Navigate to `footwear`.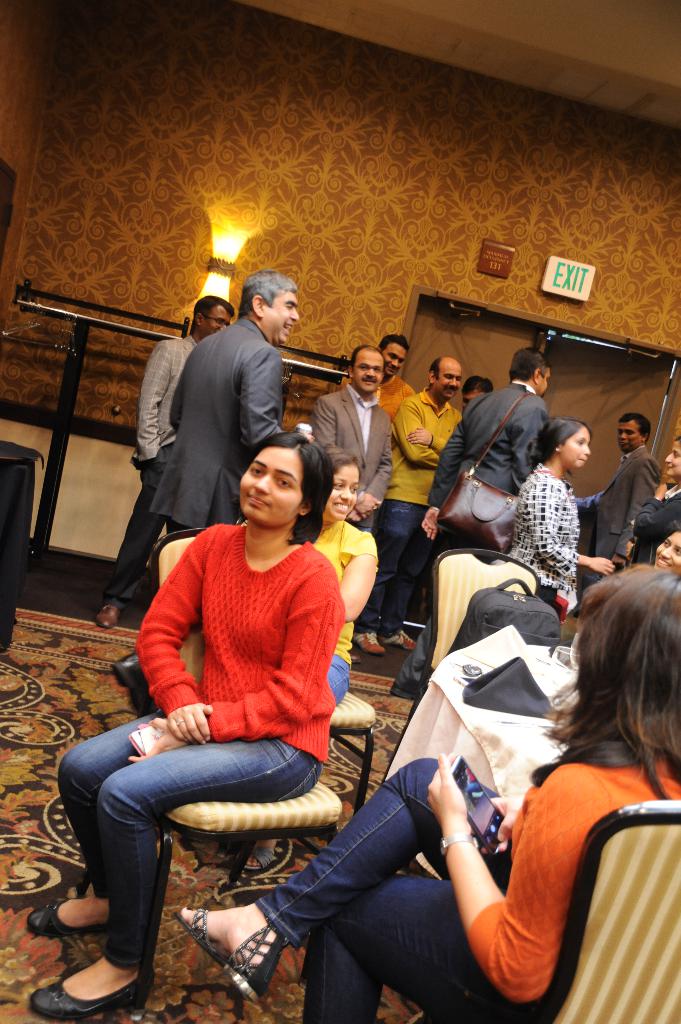
Navigation target: 109,641,161,714.
